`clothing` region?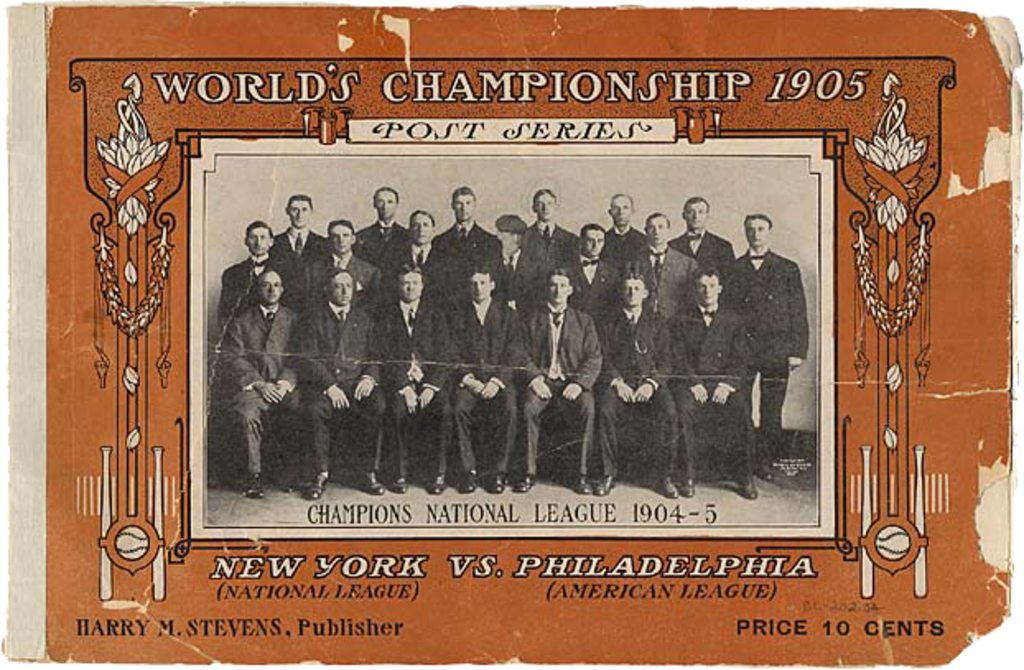
(x1=390, y1=245, x2=459, y2=285)
